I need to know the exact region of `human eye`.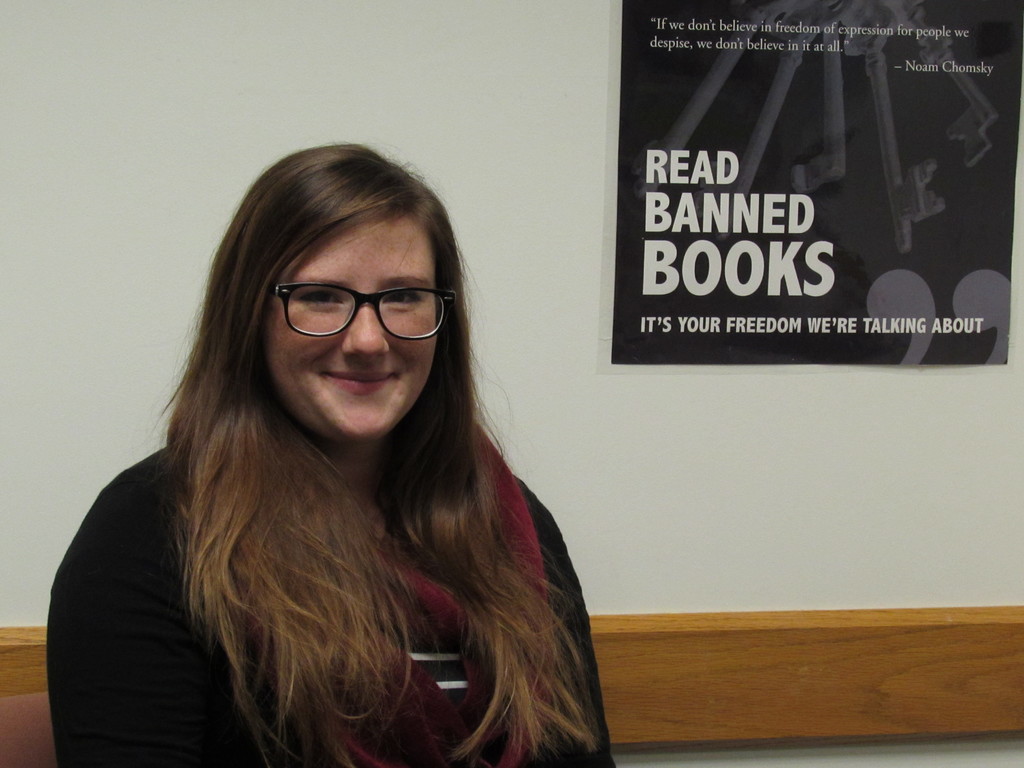
Region: <region>381, 278, 435, 310</region>.
